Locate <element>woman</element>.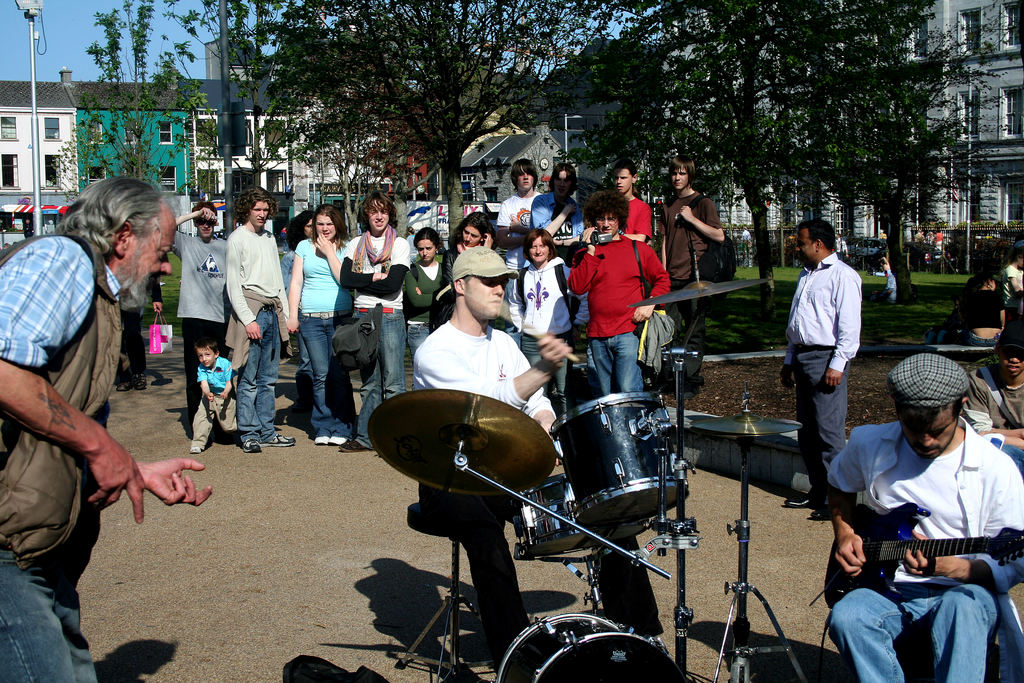
Bounding box: crop(923, 269, 1009, 347).
